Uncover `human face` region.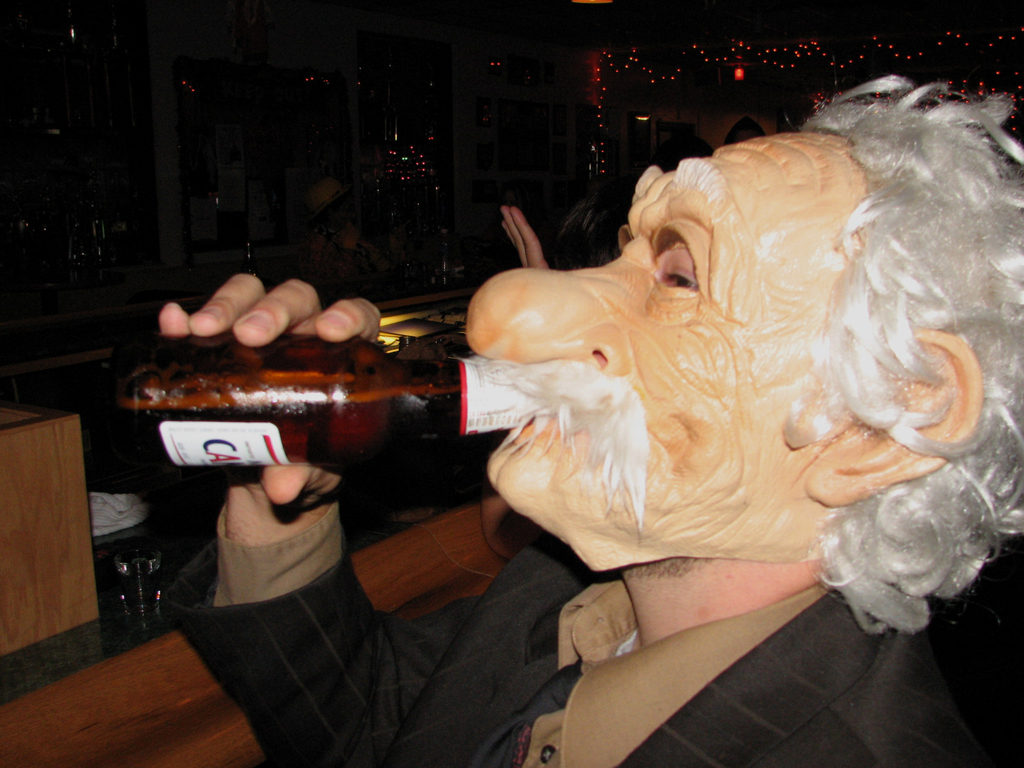
Uncovered: <region>456, 124, 873, 529</region>.
